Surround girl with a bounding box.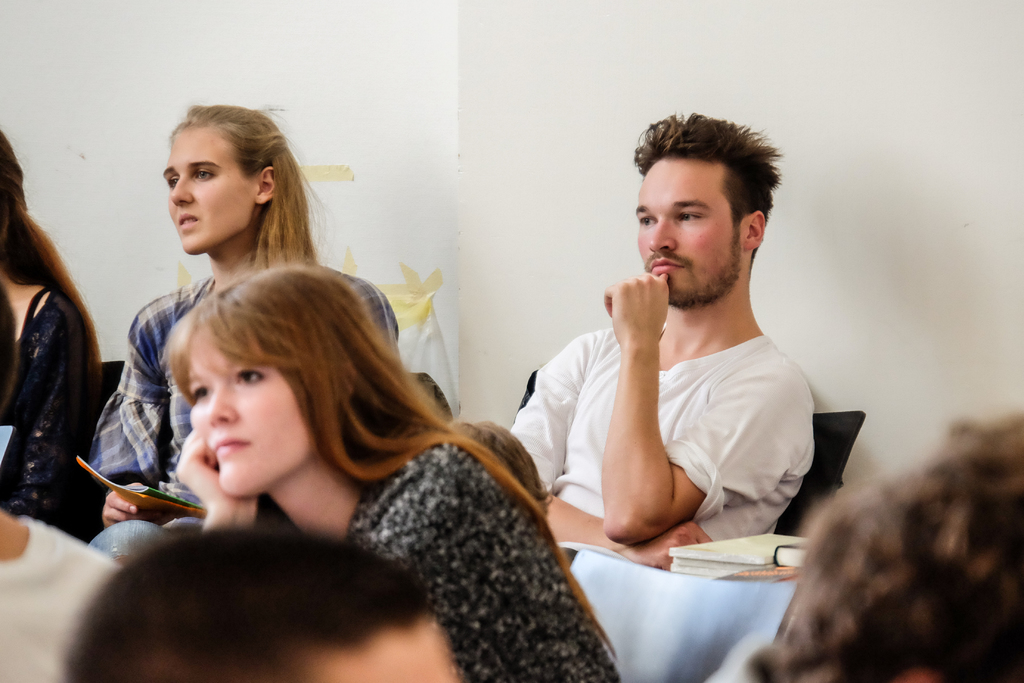
bbox=[75, 103, 406, 573].
